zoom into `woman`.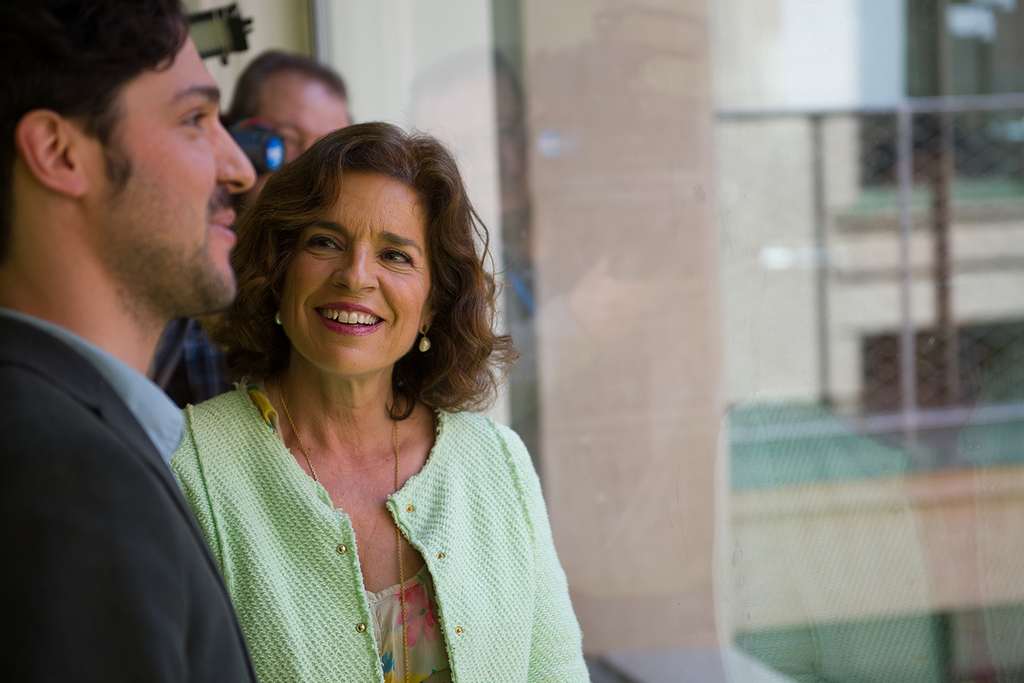
Zoom target: select_region(114, 114, 571, 669).
